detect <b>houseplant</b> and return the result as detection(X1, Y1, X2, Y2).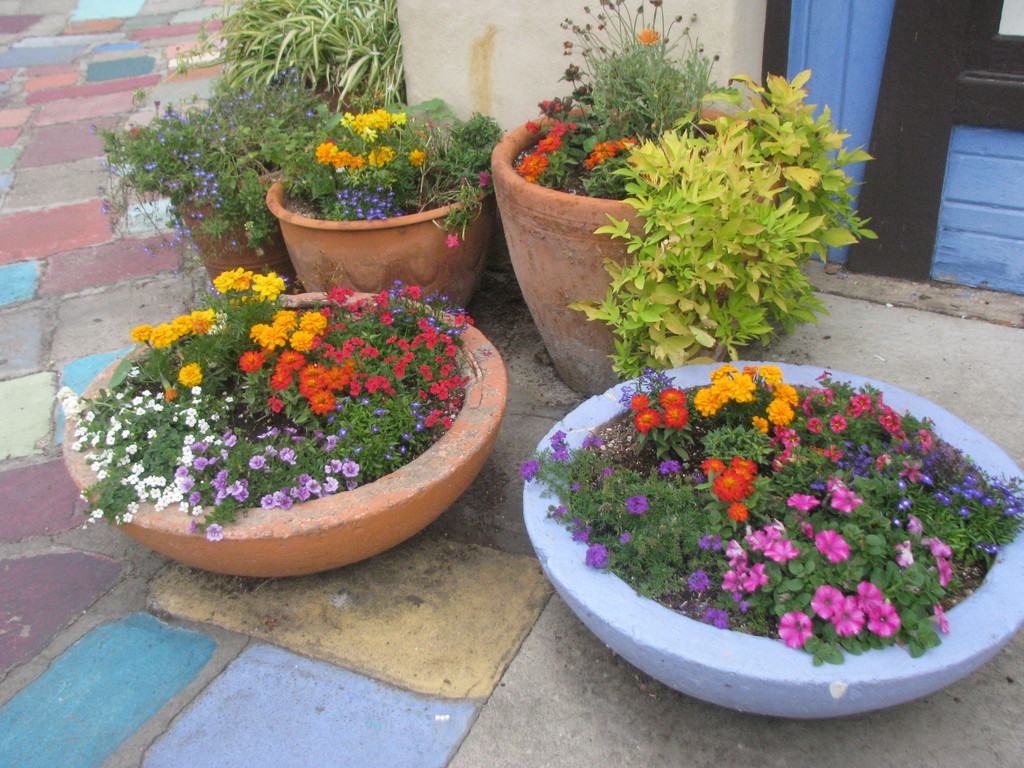
detection(524, 348, 1023, 719).
